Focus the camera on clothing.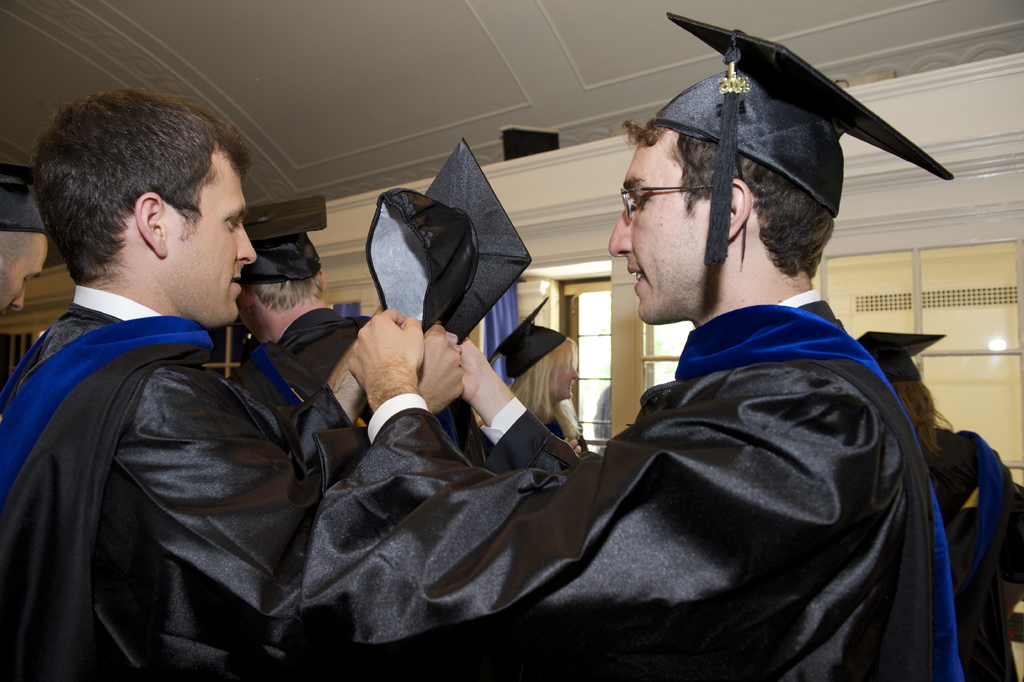
Focus region: {"x1": 932, "y1": 406, "x2": 1023, "y2": 681}.
